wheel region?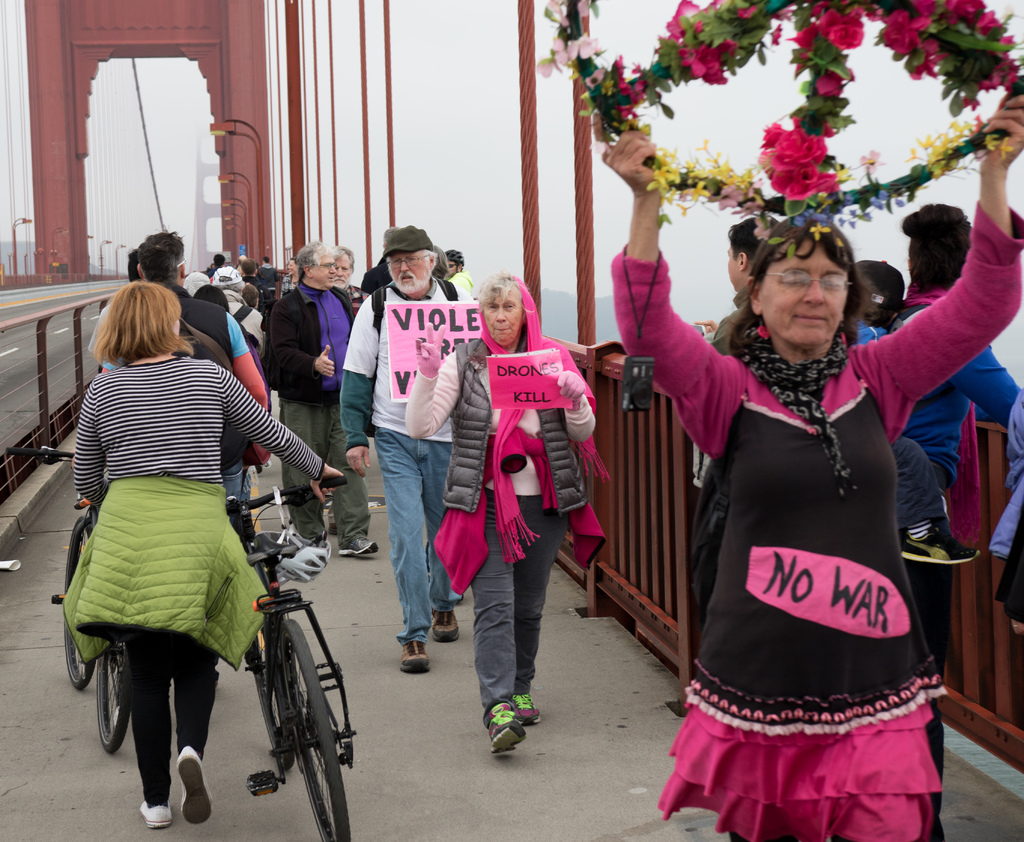
pyautogui.locateOnScreen(279, 617, 349, 841)
